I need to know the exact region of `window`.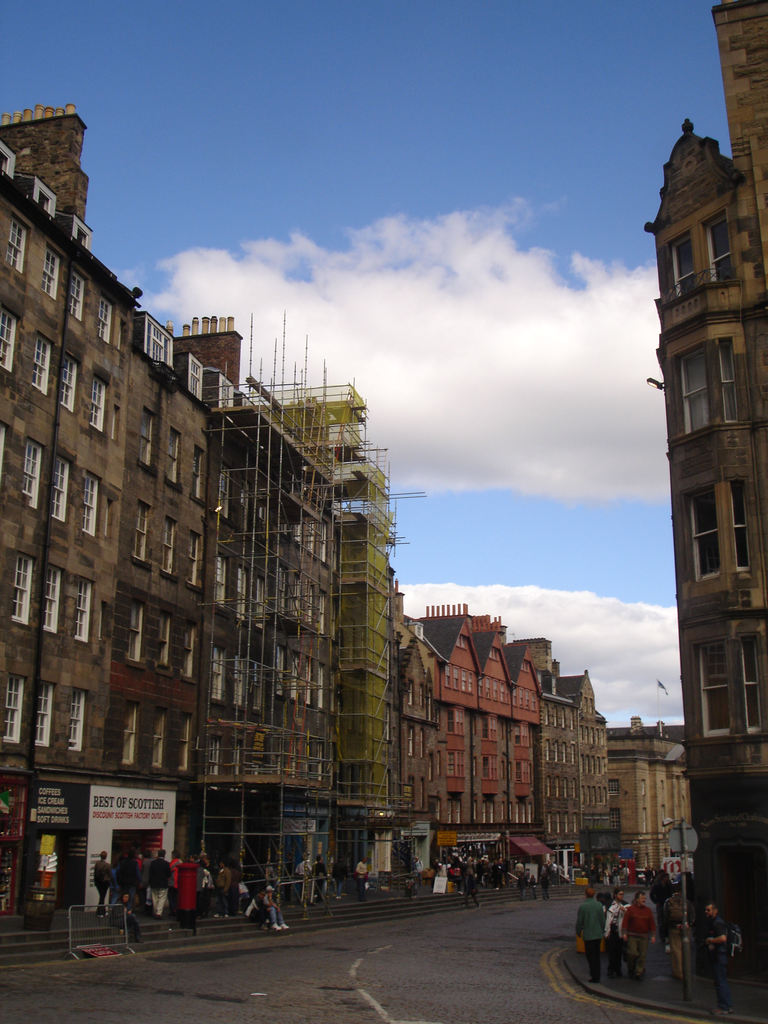
Region: (left=32, top=685, right=51, bottom=749).
